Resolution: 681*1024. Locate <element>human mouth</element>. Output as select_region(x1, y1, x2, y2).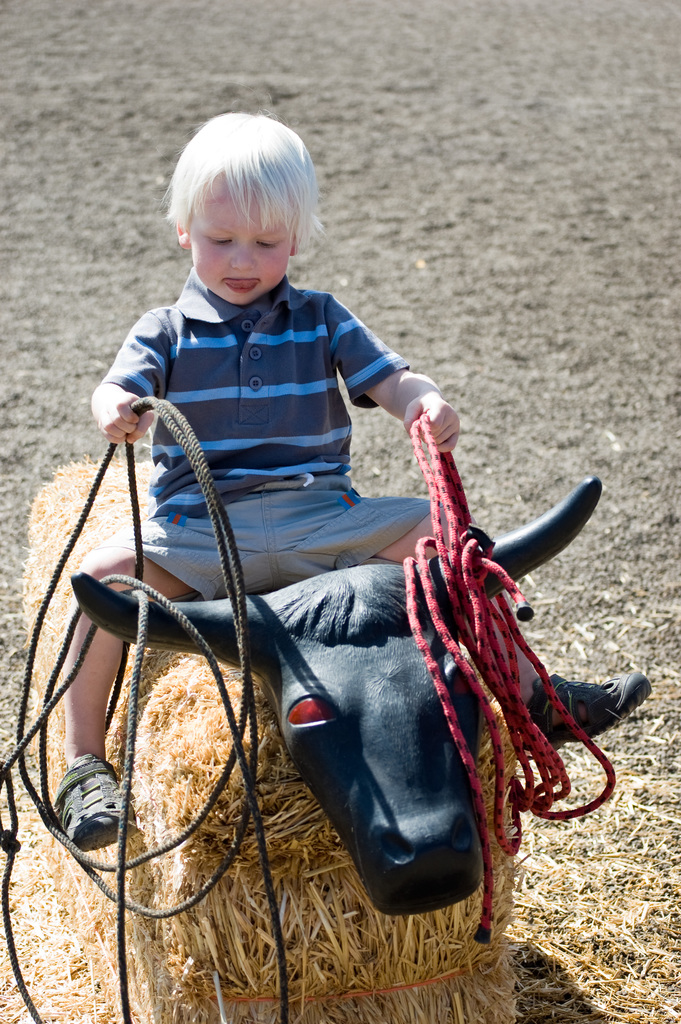
select_region(223, 278, 263, 291).
